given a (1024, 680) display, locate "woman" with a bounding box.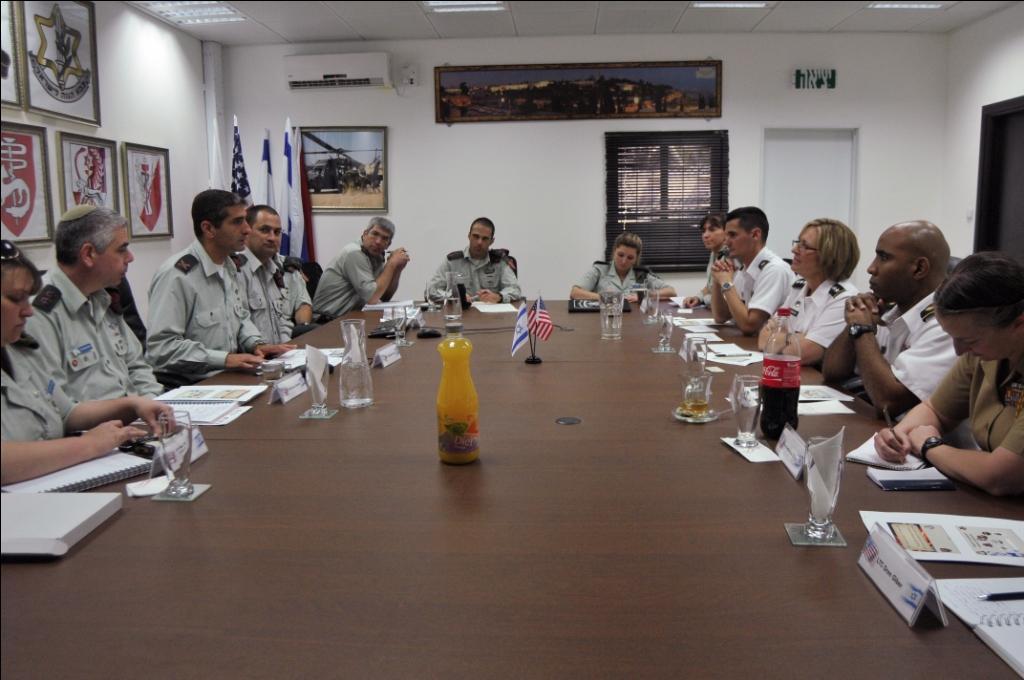
Located: bbox=(872, 248, 1023, 492).
